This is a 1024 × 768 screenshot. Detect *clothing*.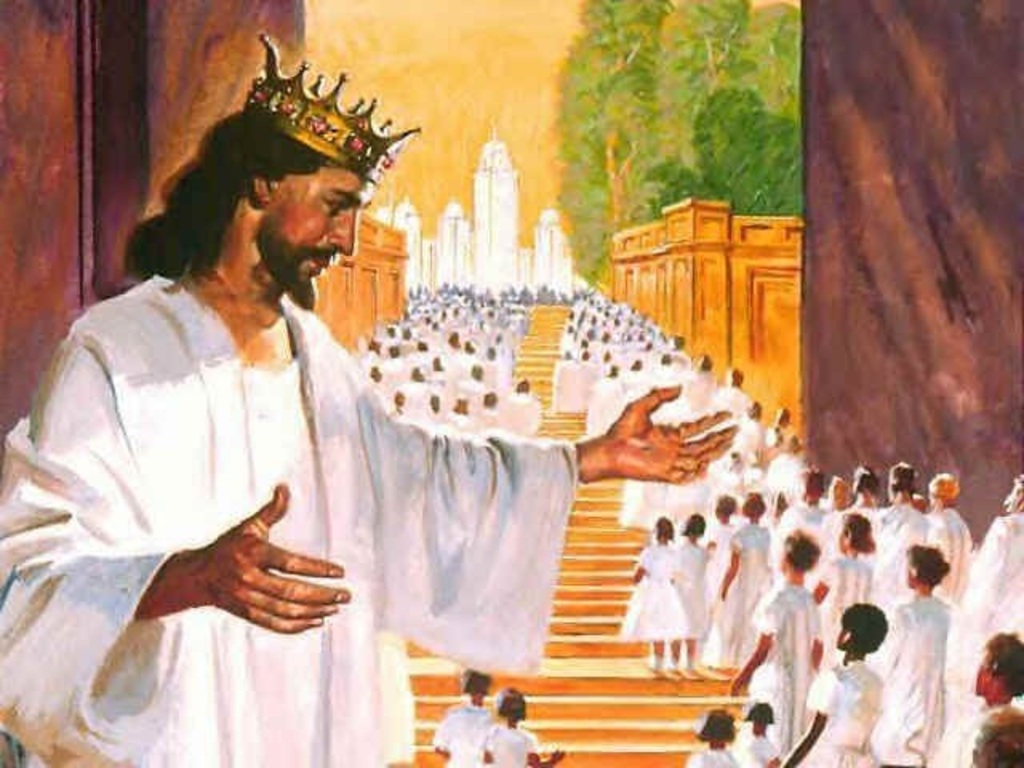
x1=749, y1=578, x2=821, y2=744.
